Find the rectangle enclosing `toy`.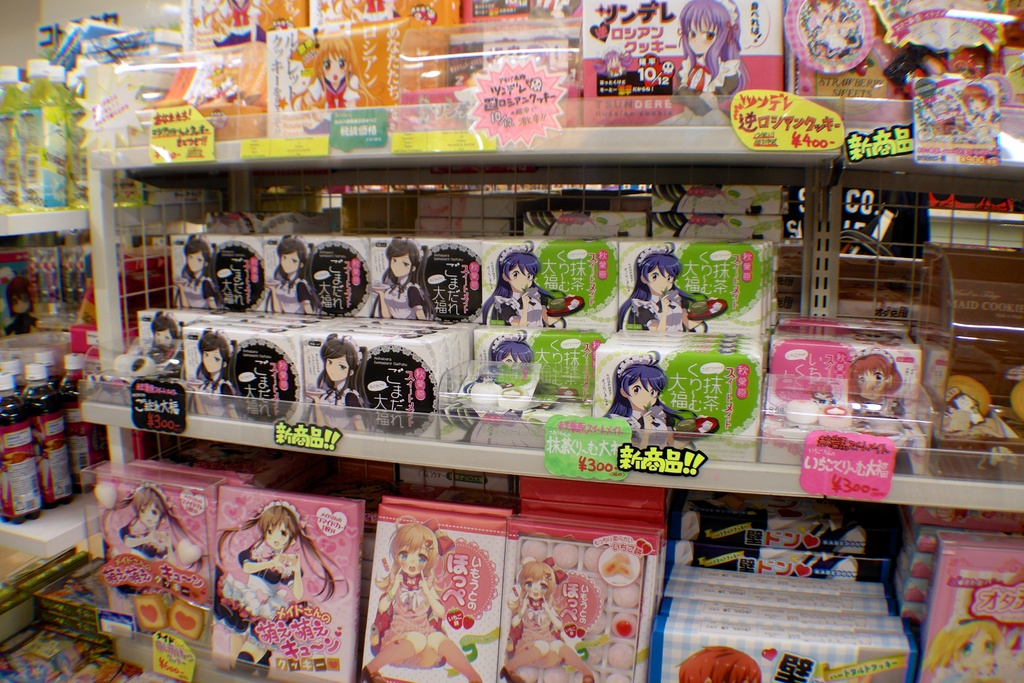
crop(367, 235, 441, 324).
